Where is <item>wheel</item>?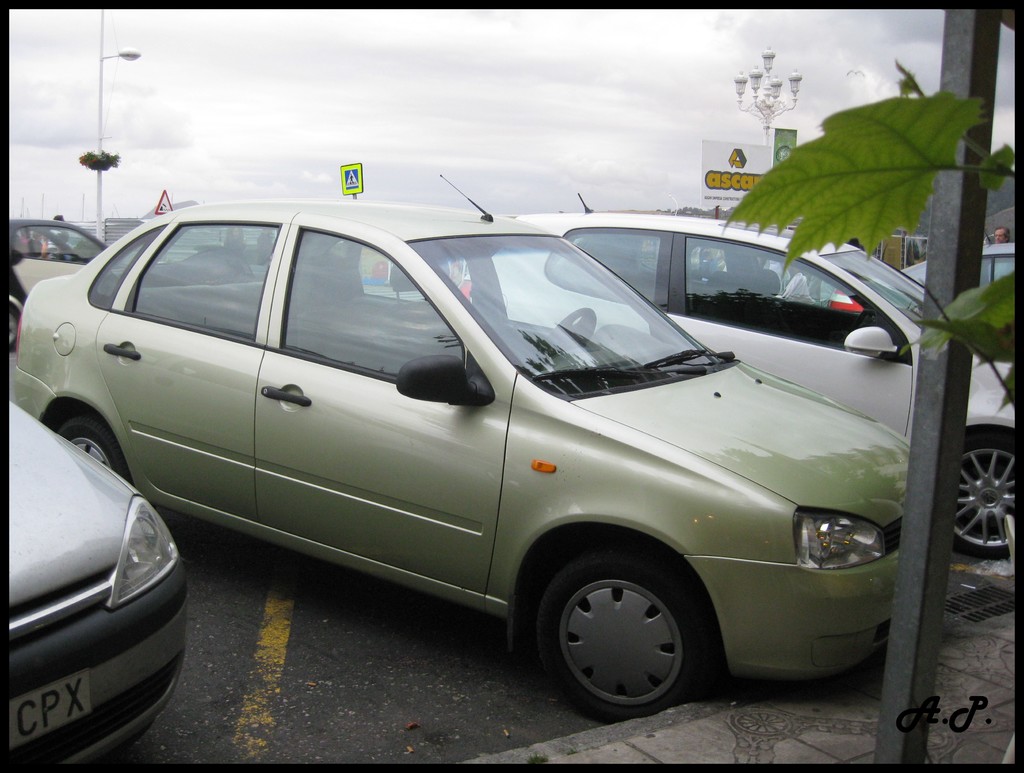
BBox(519, 566, 702, 712).
